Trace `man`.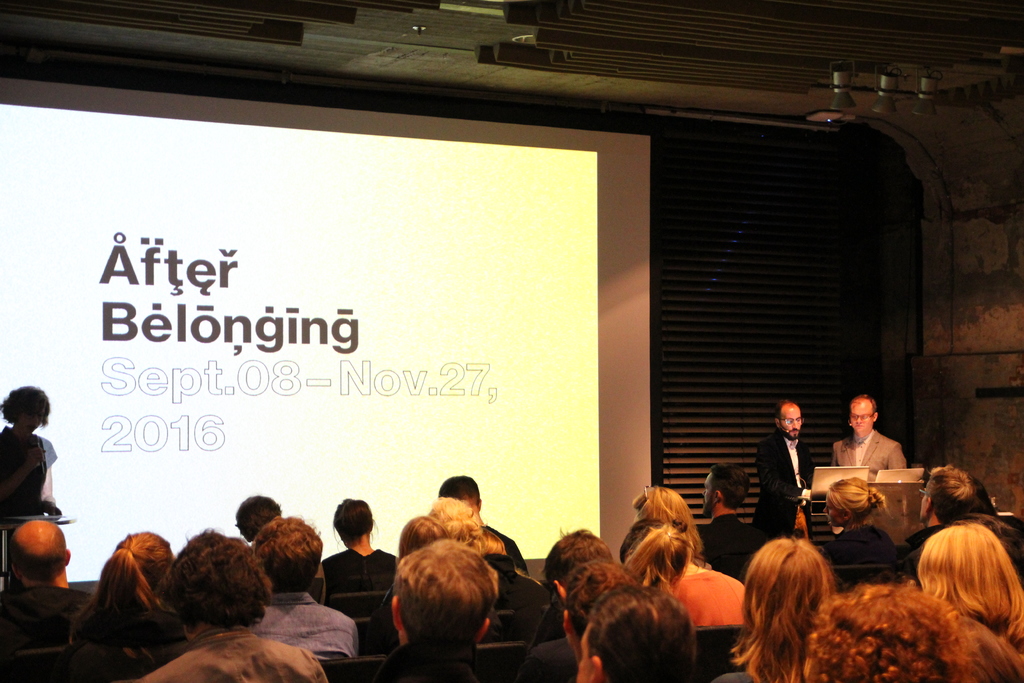
Traced to box=[833, 394, 908, 482].
